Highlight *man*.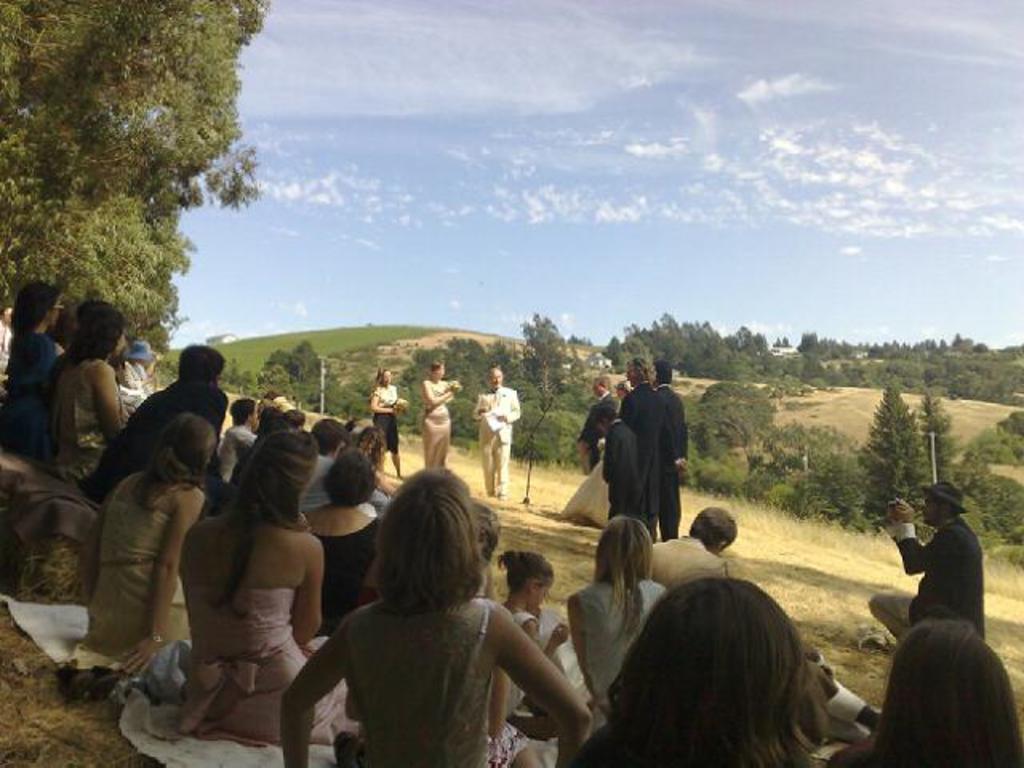
Highlighted region: [576,378,621,472].
